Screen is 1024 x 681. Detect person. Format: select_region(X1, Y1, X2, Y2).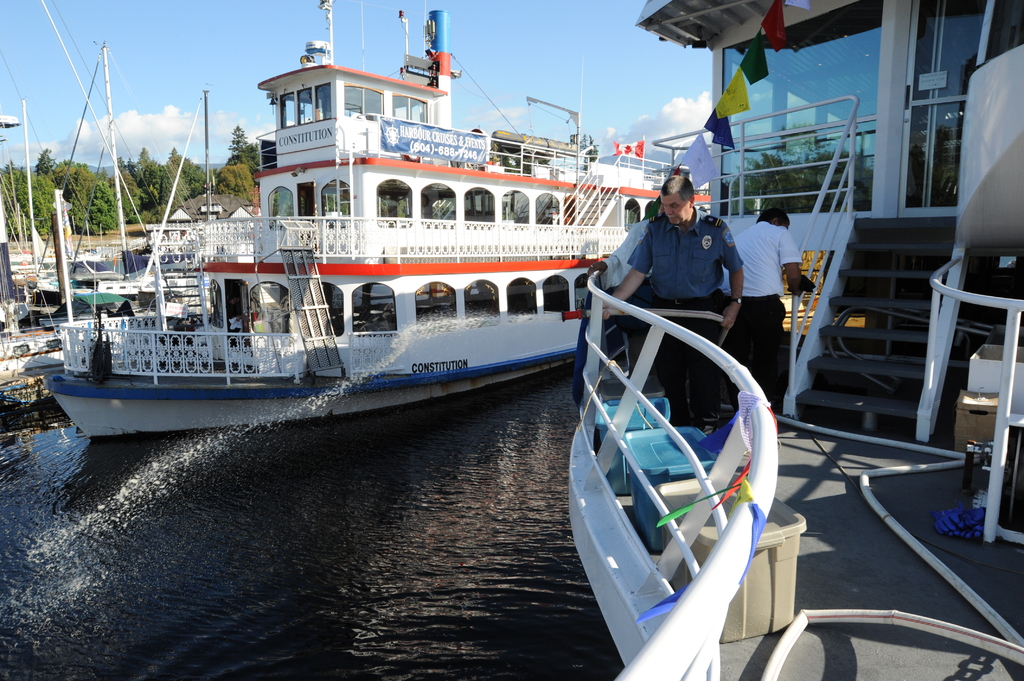
select_region(719, 205, 808, 420).
